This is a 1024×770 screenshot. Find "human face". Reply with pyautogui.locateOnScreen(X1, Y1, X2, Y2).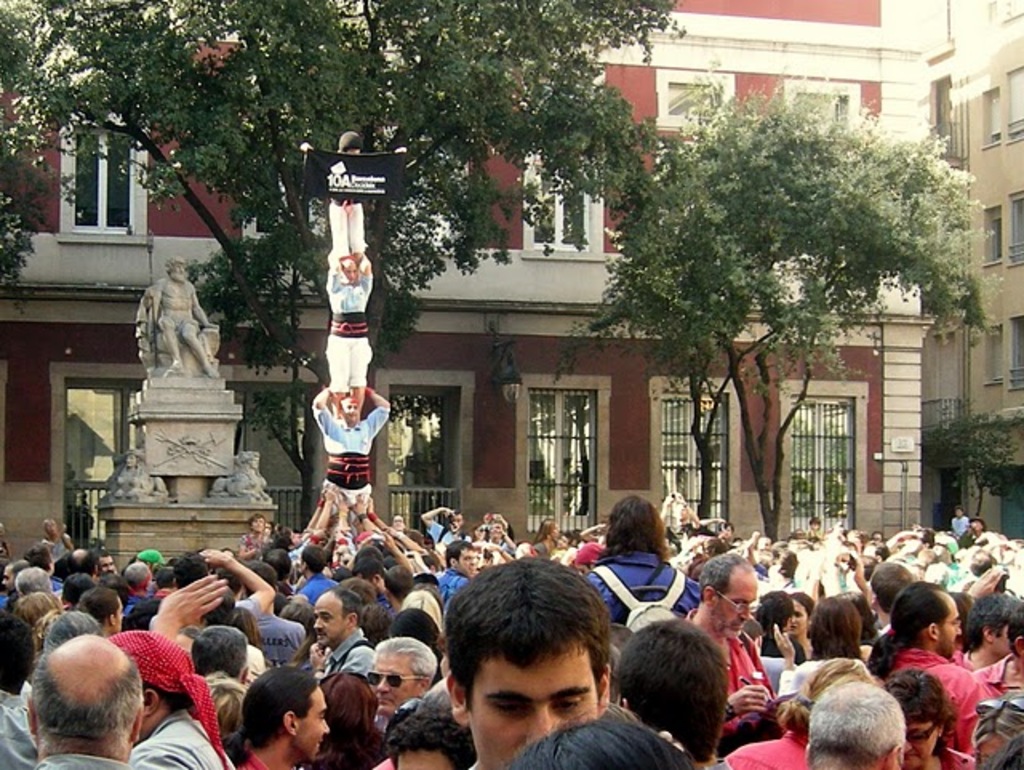
pyautogui.locateOnScreen(720, 575, 757, 634).
